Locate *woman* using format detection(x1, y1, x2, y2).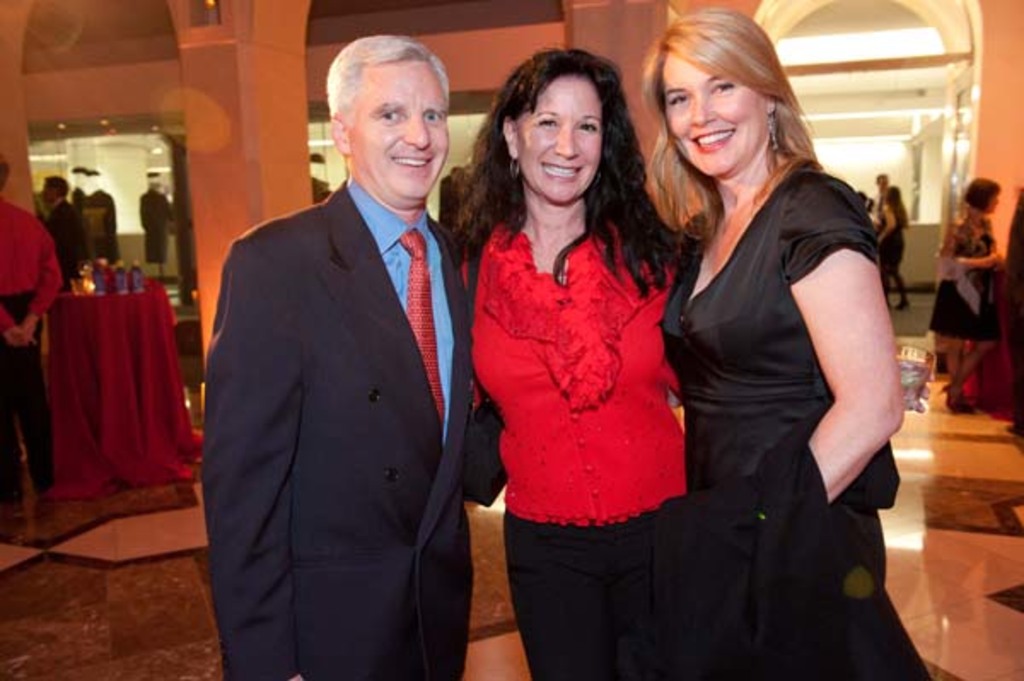
detection(928, 179, 1007, 422).
